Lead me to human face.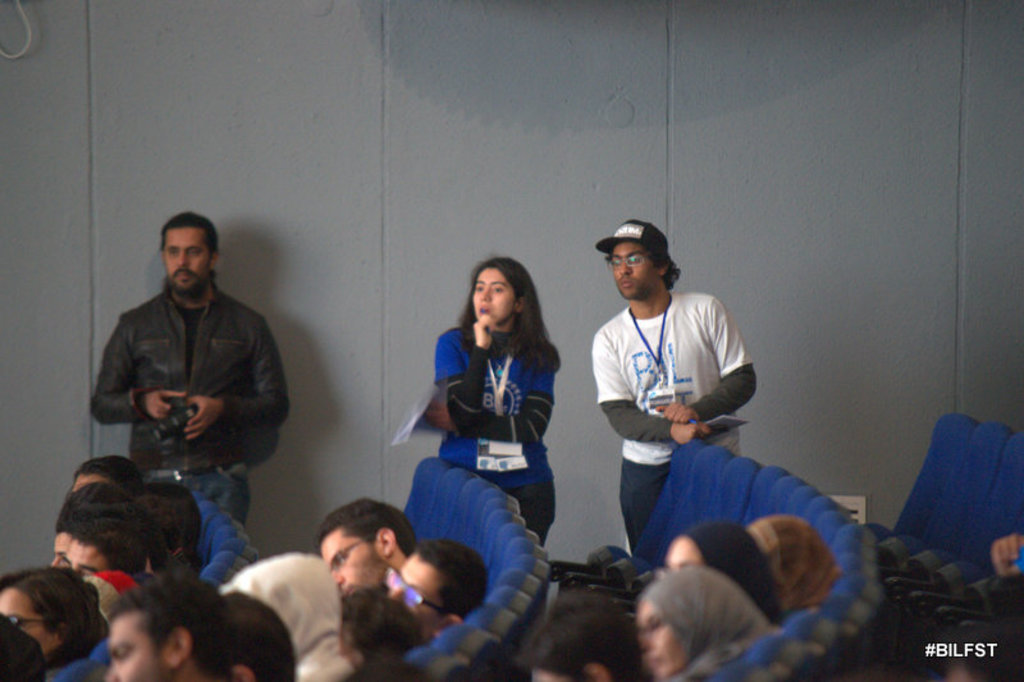
Lead to crop(475, 267, 513, 324).
